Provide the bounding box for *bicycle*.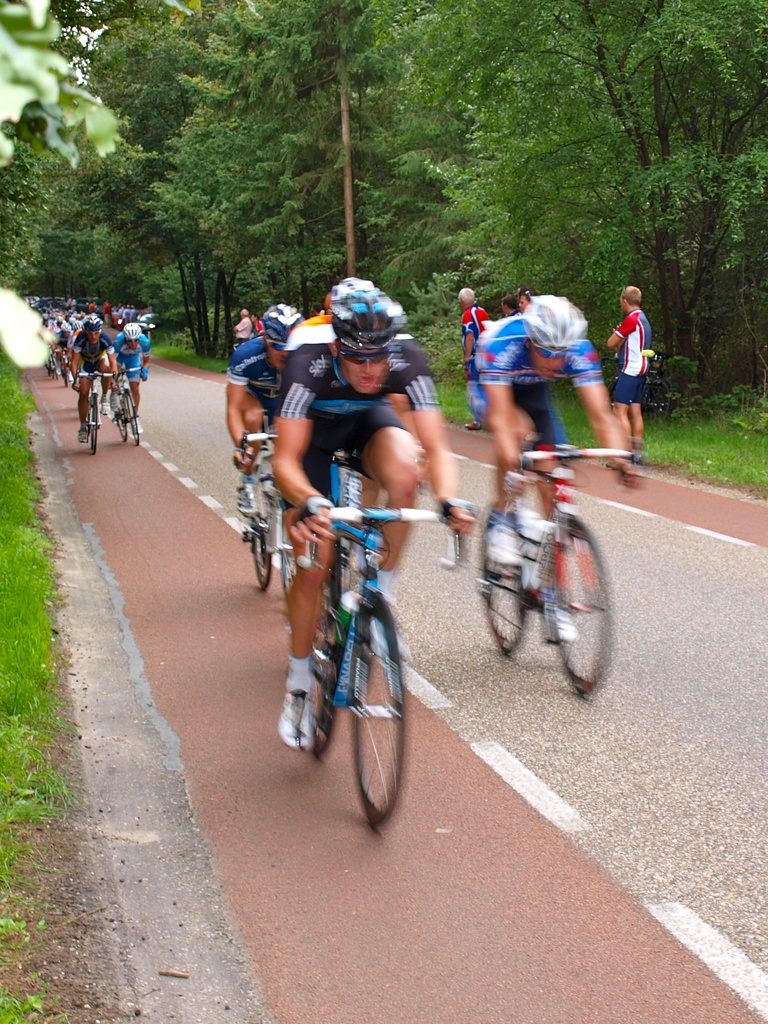
(65, 353, 125, 476).
